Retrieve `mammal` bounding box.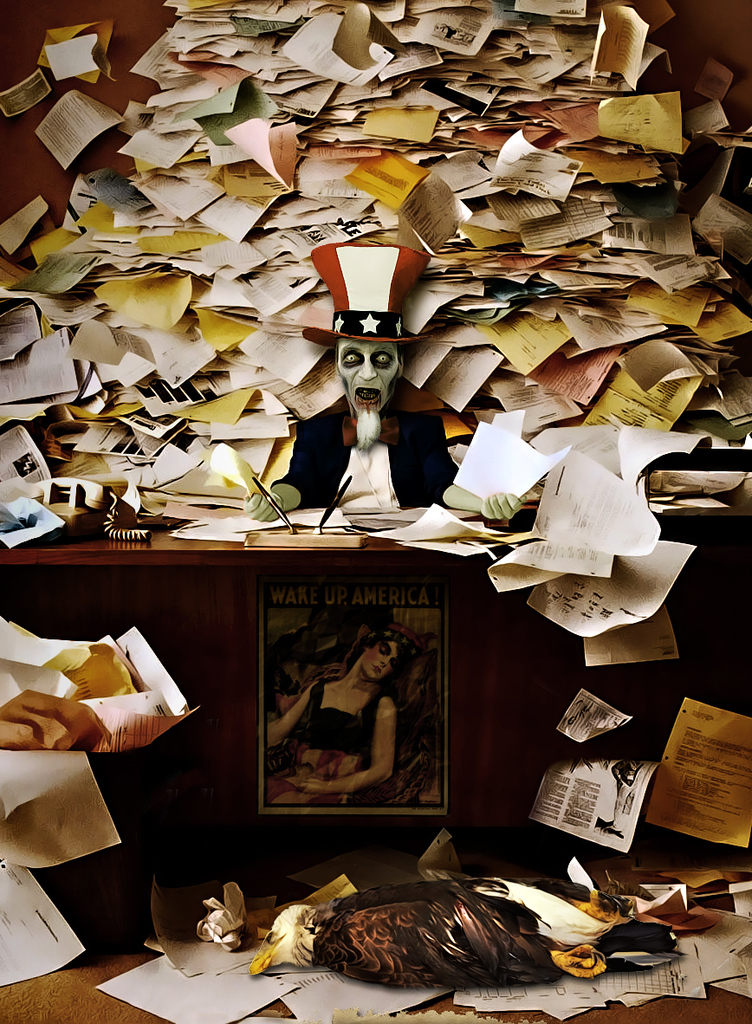
Bounding box: select_region(219, 617, 419, 821).
